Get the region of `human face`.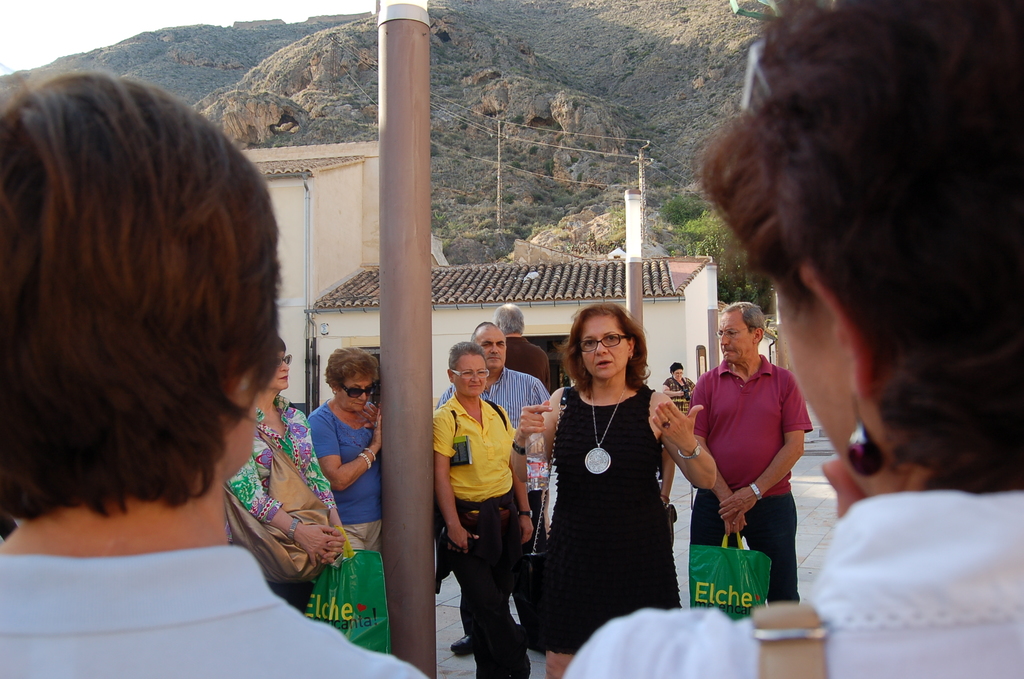
left=580, top=320, right=628, bottom=379.
